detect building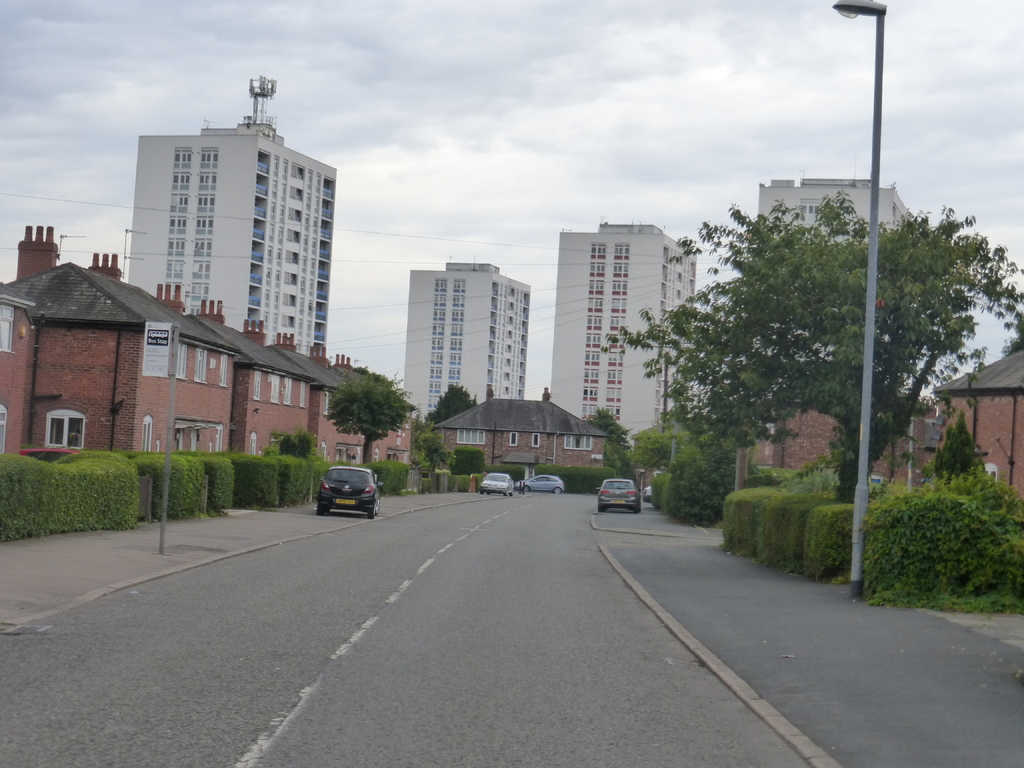
{"x1": 396, "y1": 256, "x2": 532, "y2": 449}
